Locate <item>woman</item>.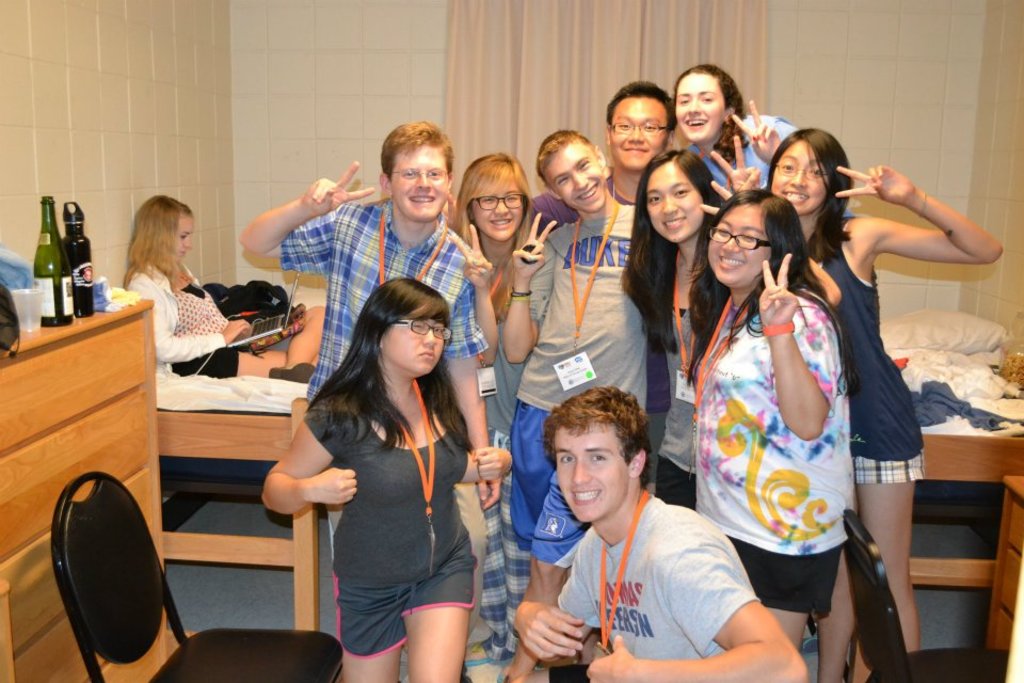
Bounding box: 619 141 745 511.
